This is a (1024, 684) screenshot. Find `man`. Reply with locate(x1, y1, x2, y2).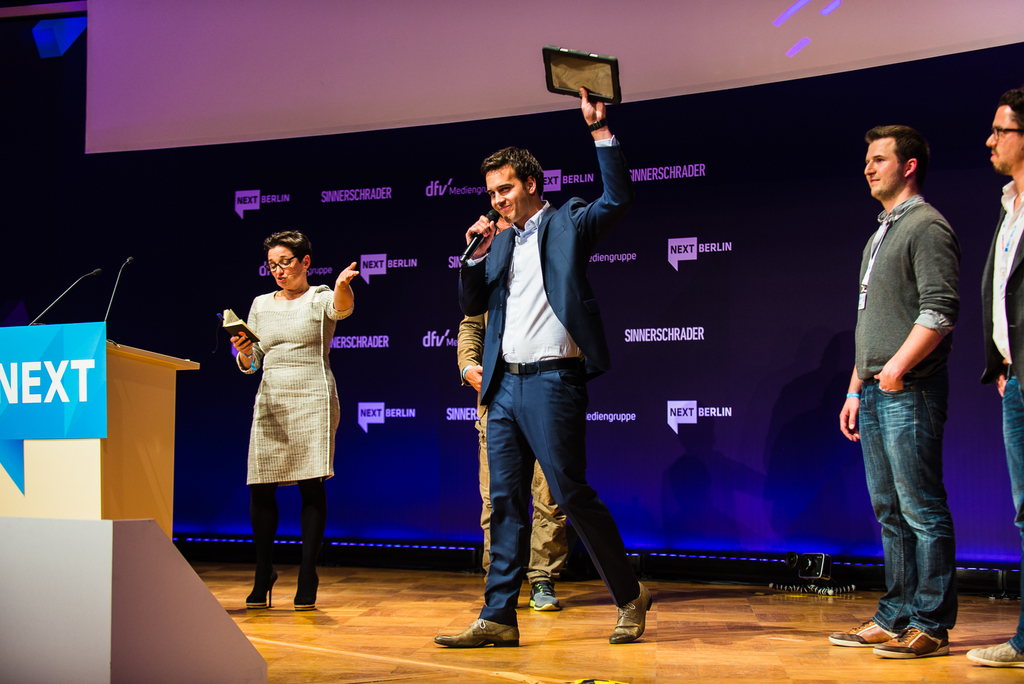
locate(435, 83, 659, 656).
